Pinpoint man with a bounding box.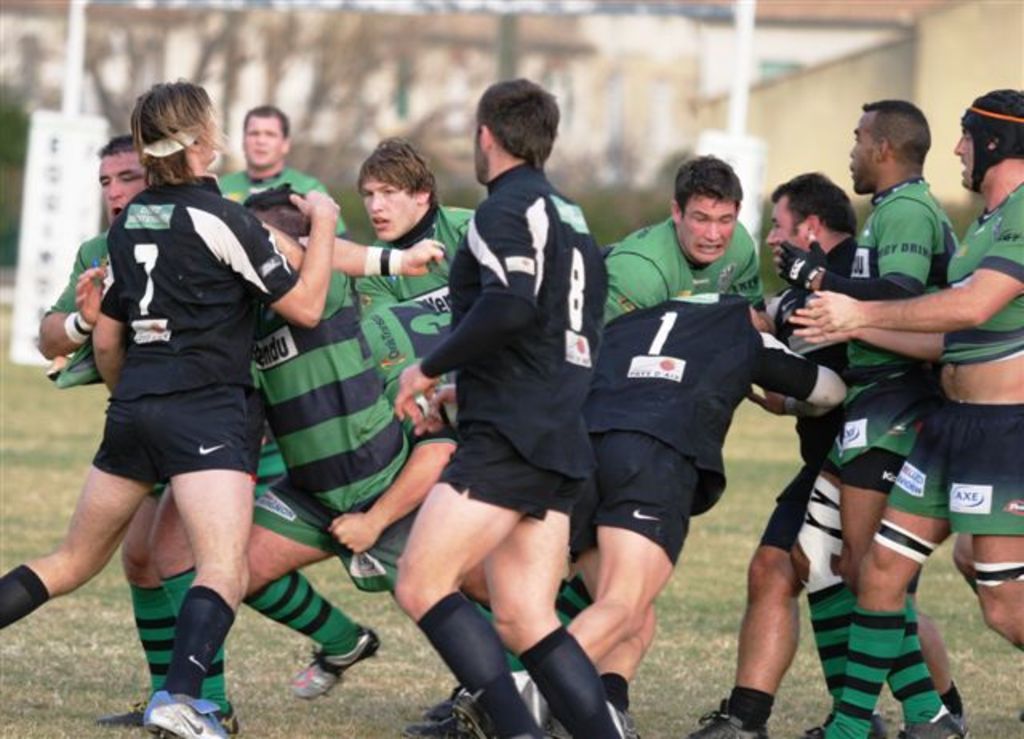
Rect(510, 155, 768, 665).
